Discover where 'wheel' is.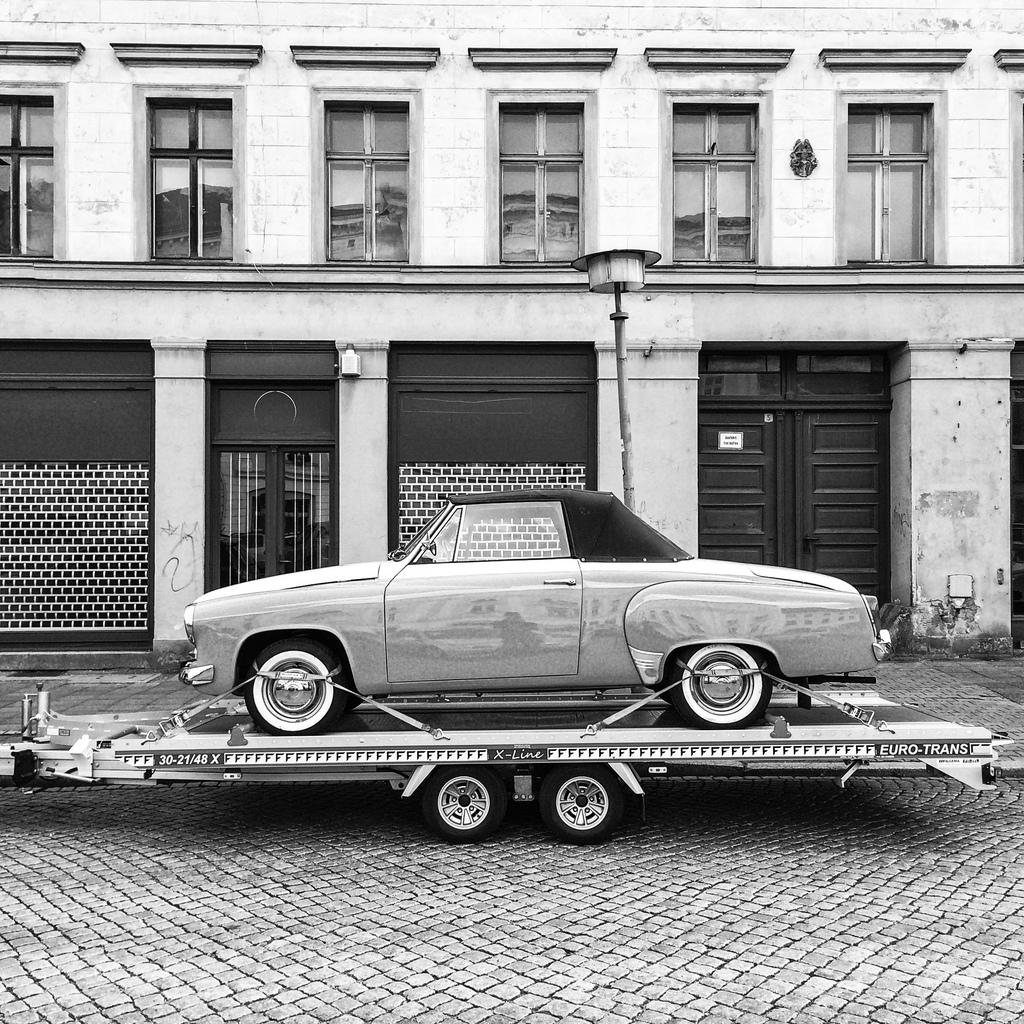
Discovered at bbox(674, 642, 775, 729).
